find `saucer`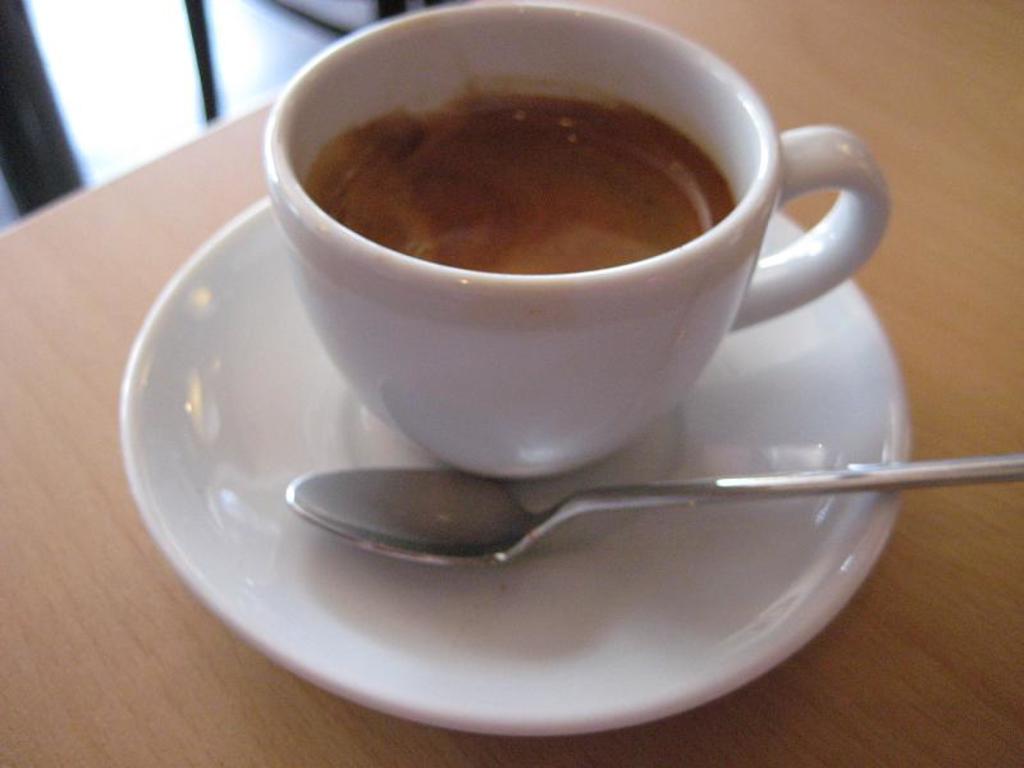
Rect(116, 193, 918, 739)
